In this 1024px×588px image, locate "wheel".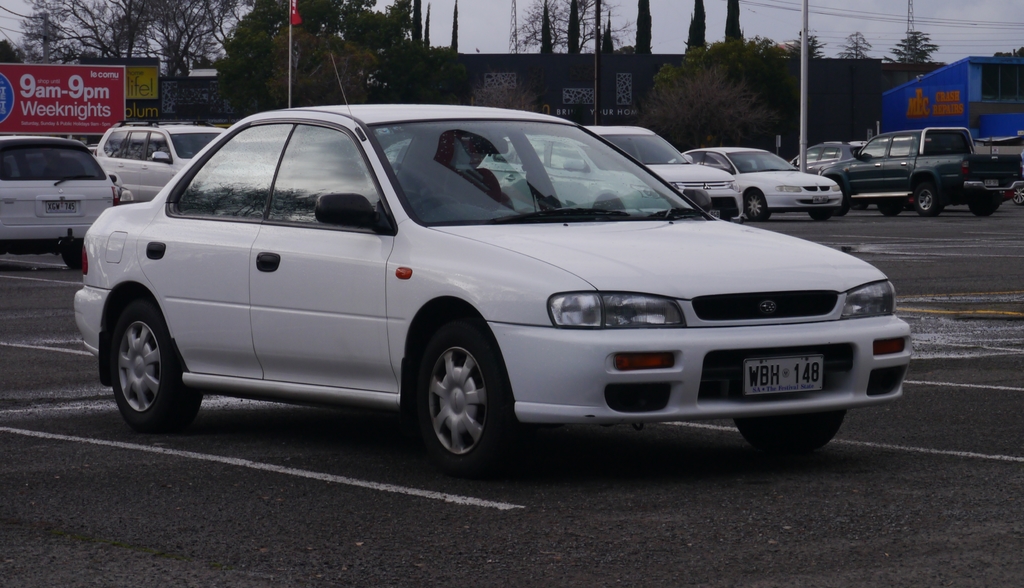
Bounding box: (x1=913, y1=183, x2=945, y2=217).
